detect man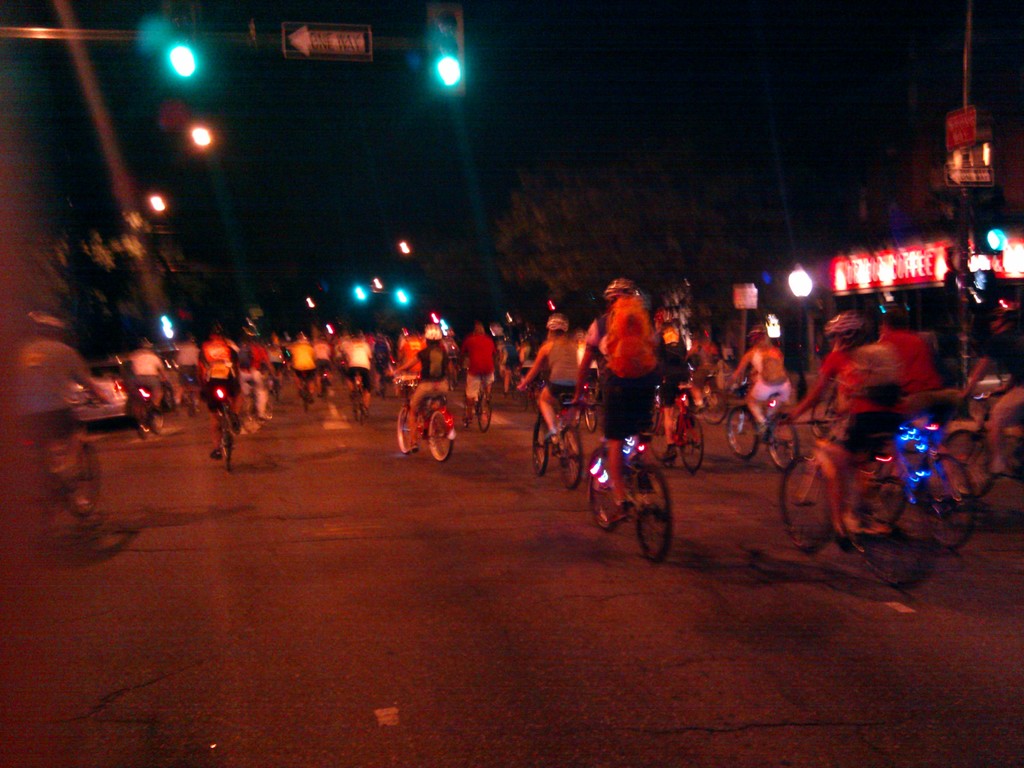
[556,282,674,500]
